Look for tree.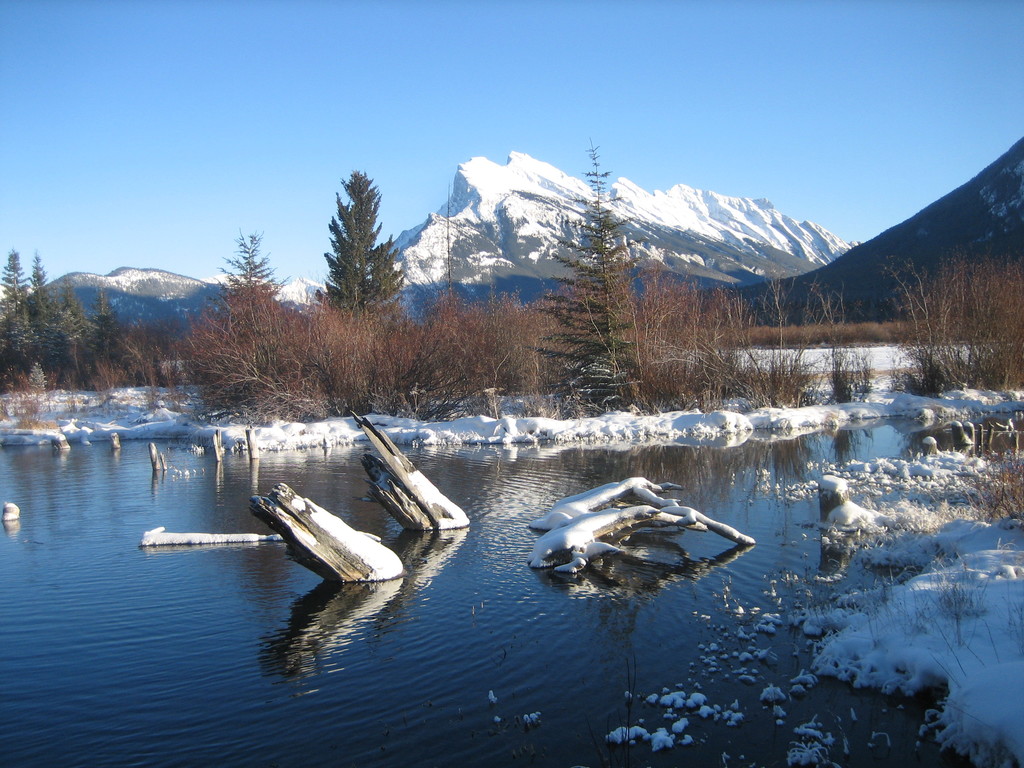
Found: {"left": 900, "top": 246, "right": 961, "bottom": 396}.
